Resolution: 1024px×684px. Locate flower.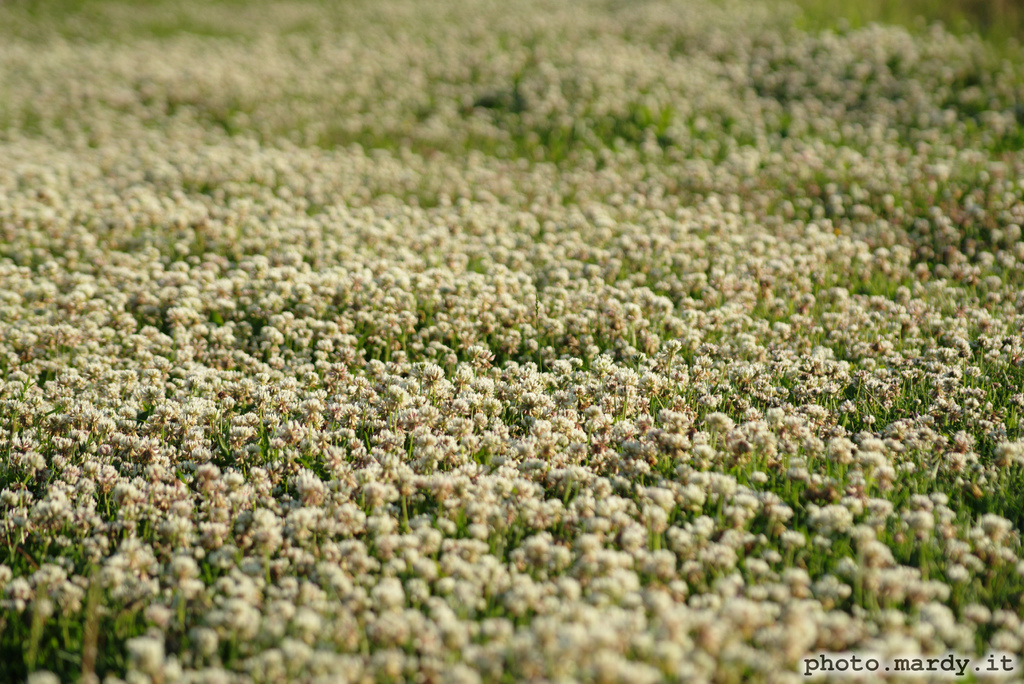
468:343:482:362.
